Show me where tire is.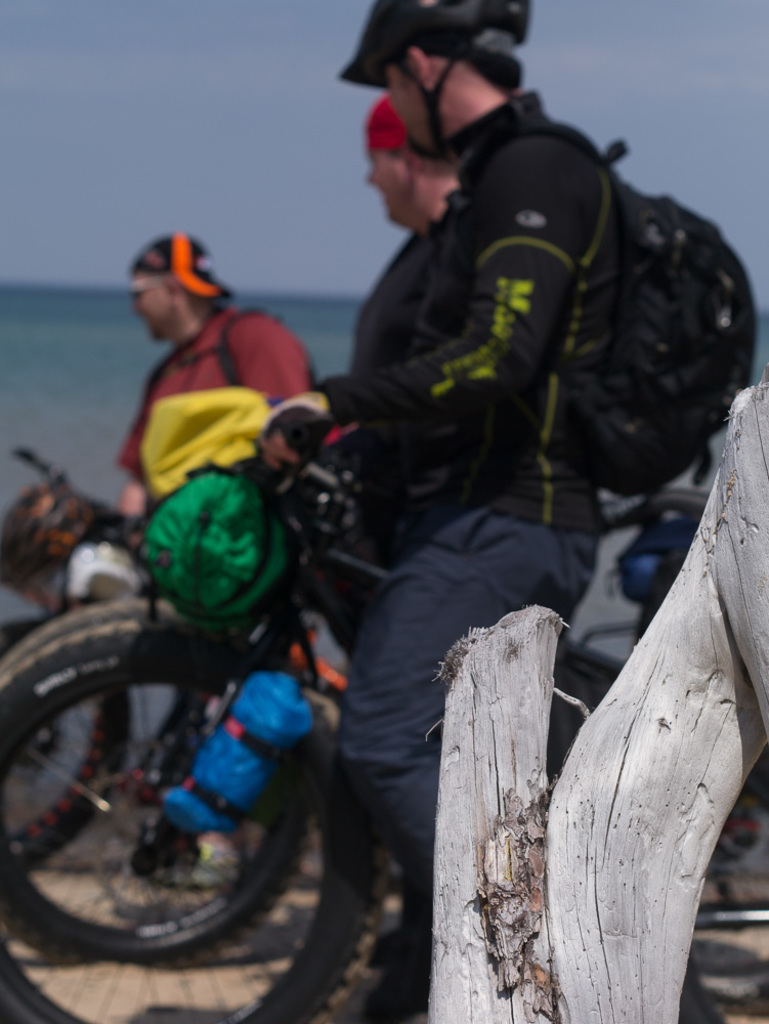
tire is at x1=567, y1=483, x2=711, y2=663.
